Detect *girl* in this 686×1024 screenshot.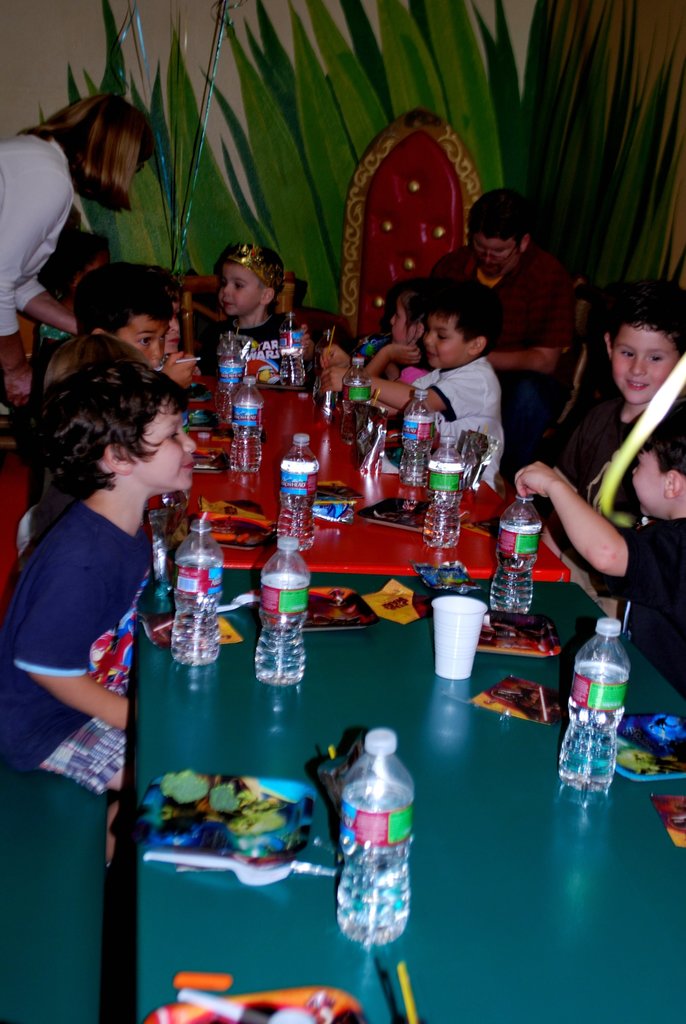
Detection: rect(366, 287, 436, 386).
